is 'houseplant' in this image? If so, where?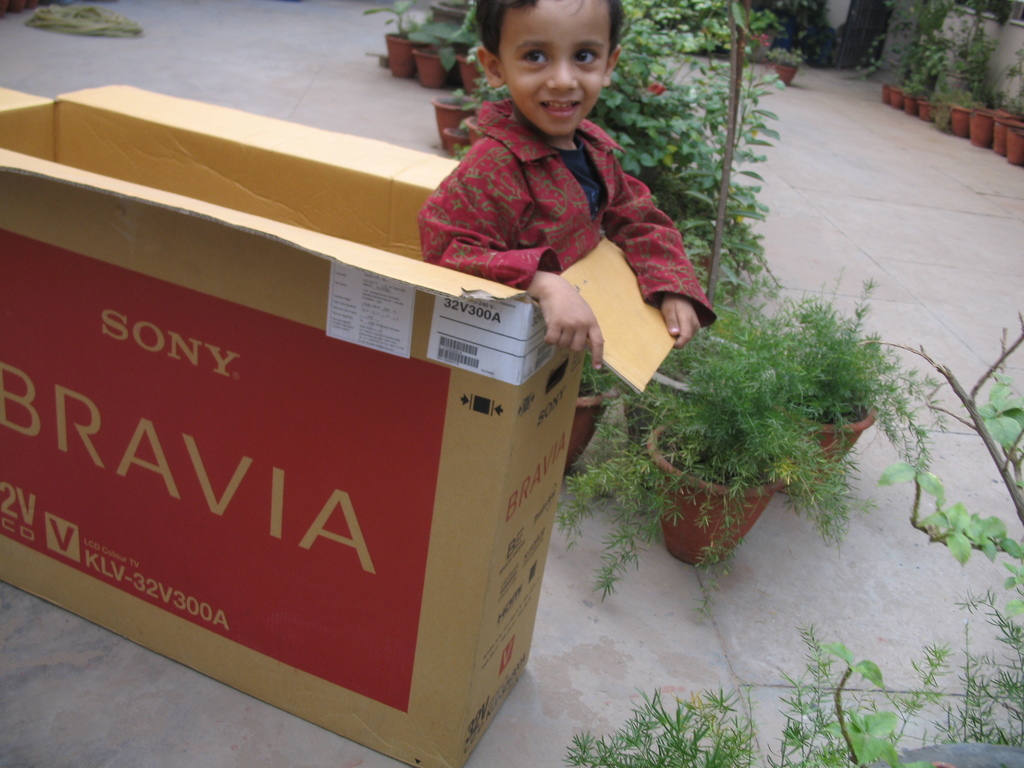
Yes, at [755,287,950,467].
